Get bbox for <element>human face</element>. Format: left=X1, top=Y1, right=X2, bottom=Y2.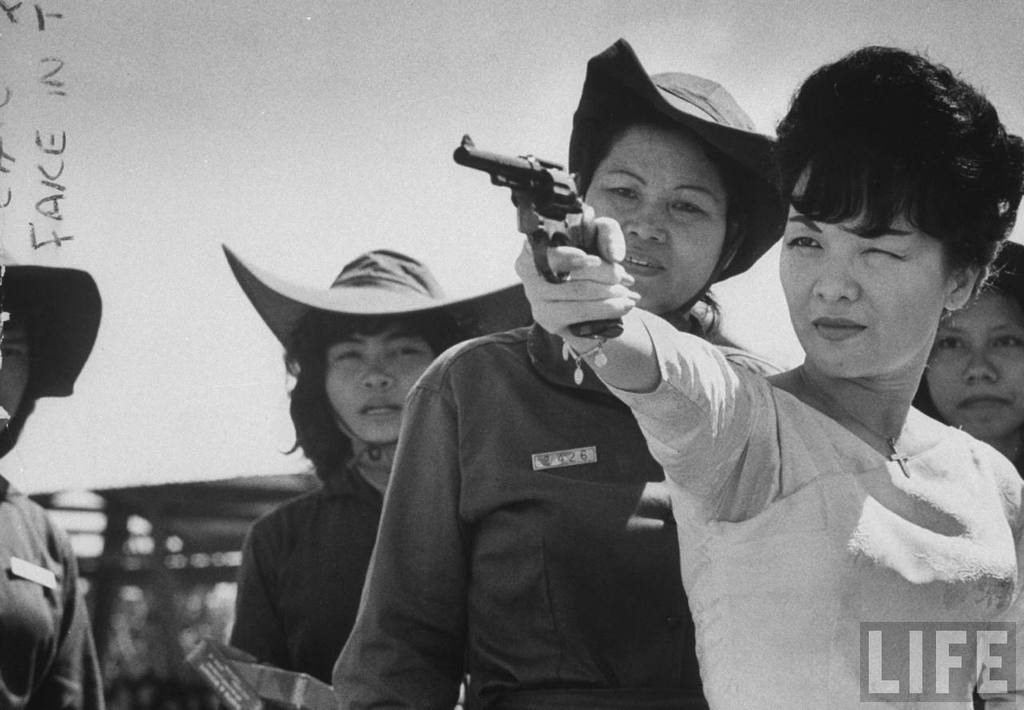
left=779, top=157, right=943, bottom=378.
